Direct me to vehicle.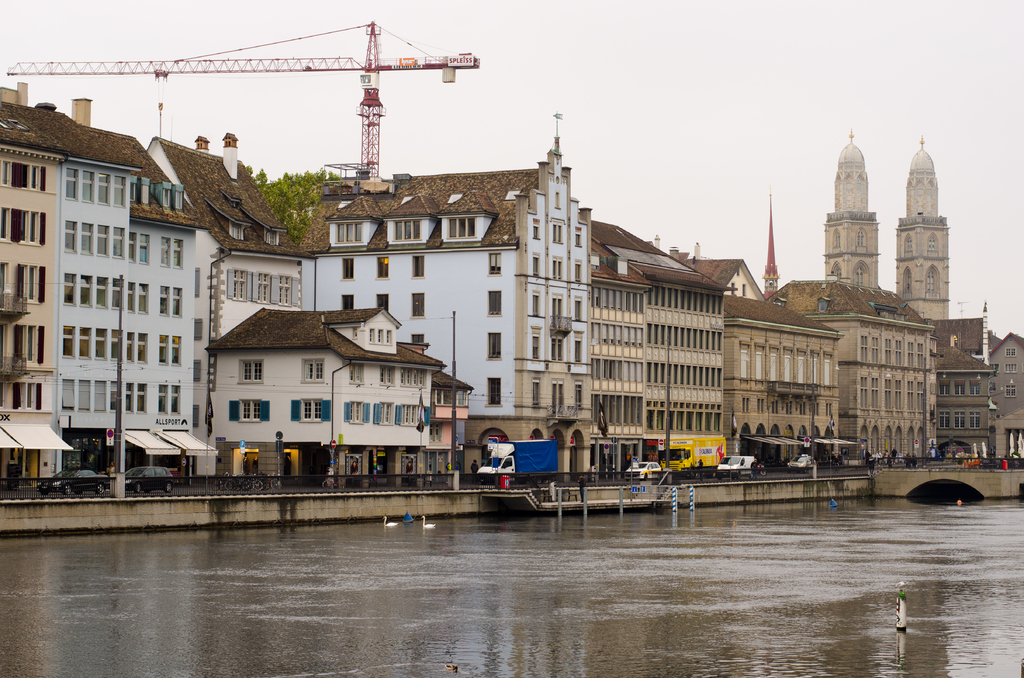
Direction: detection(40, 469, 111, 499).
